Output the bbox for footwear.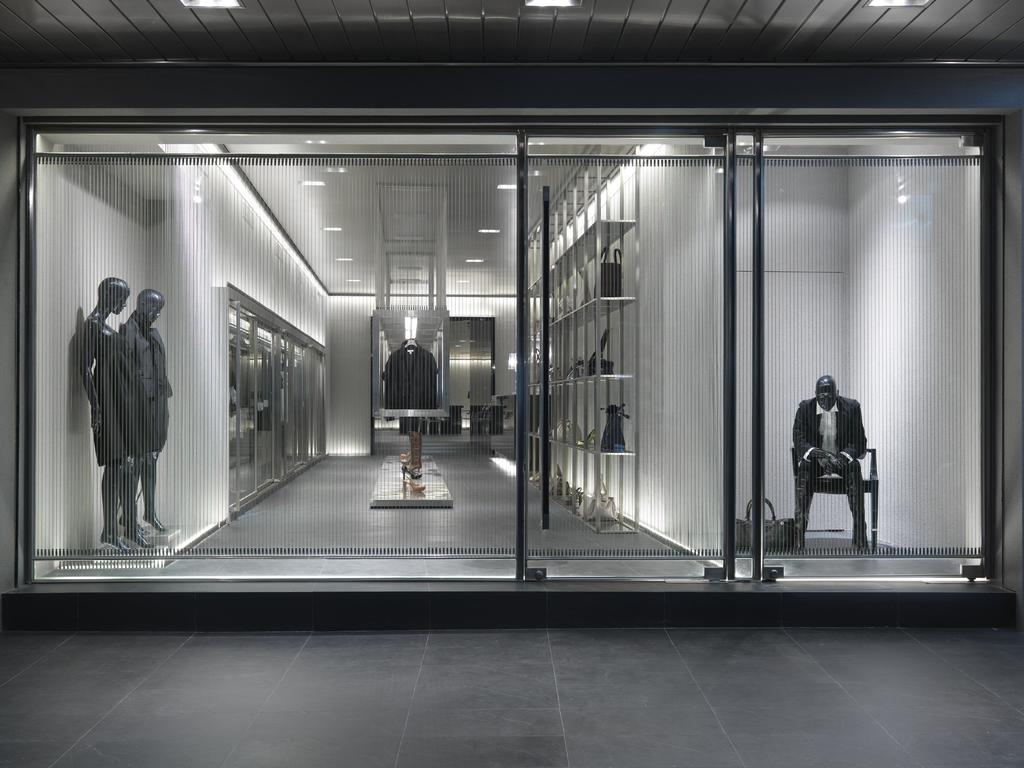
788/525/806/550.
